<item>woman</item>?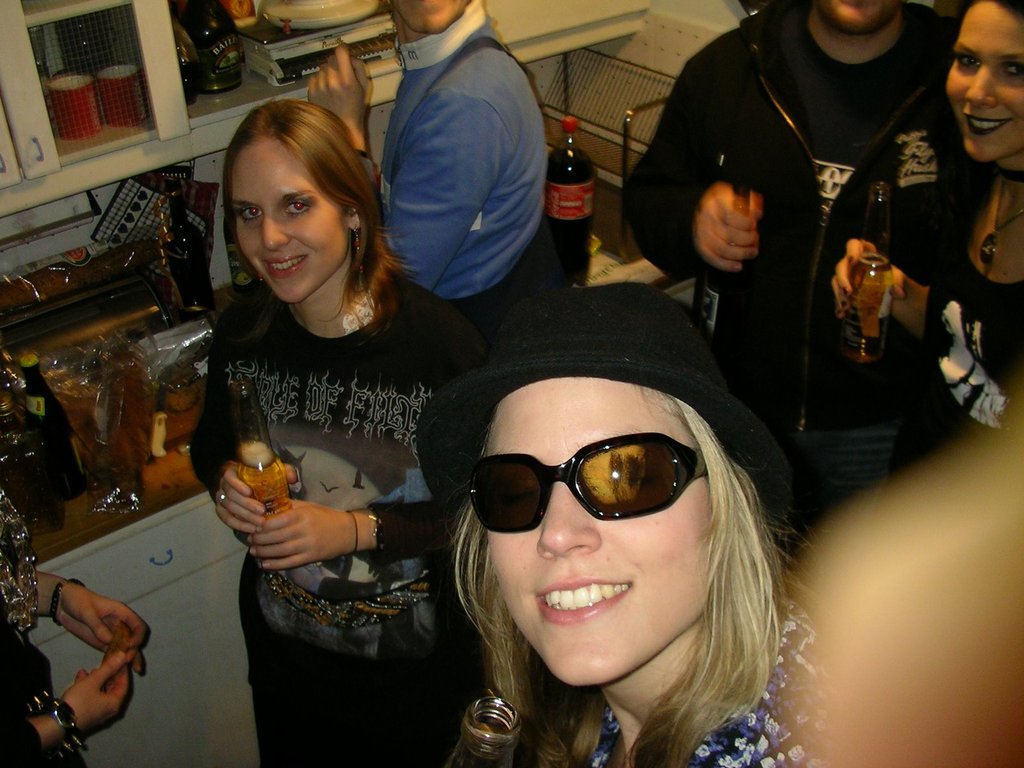
<region>808, 0, 1023, 508</region>
